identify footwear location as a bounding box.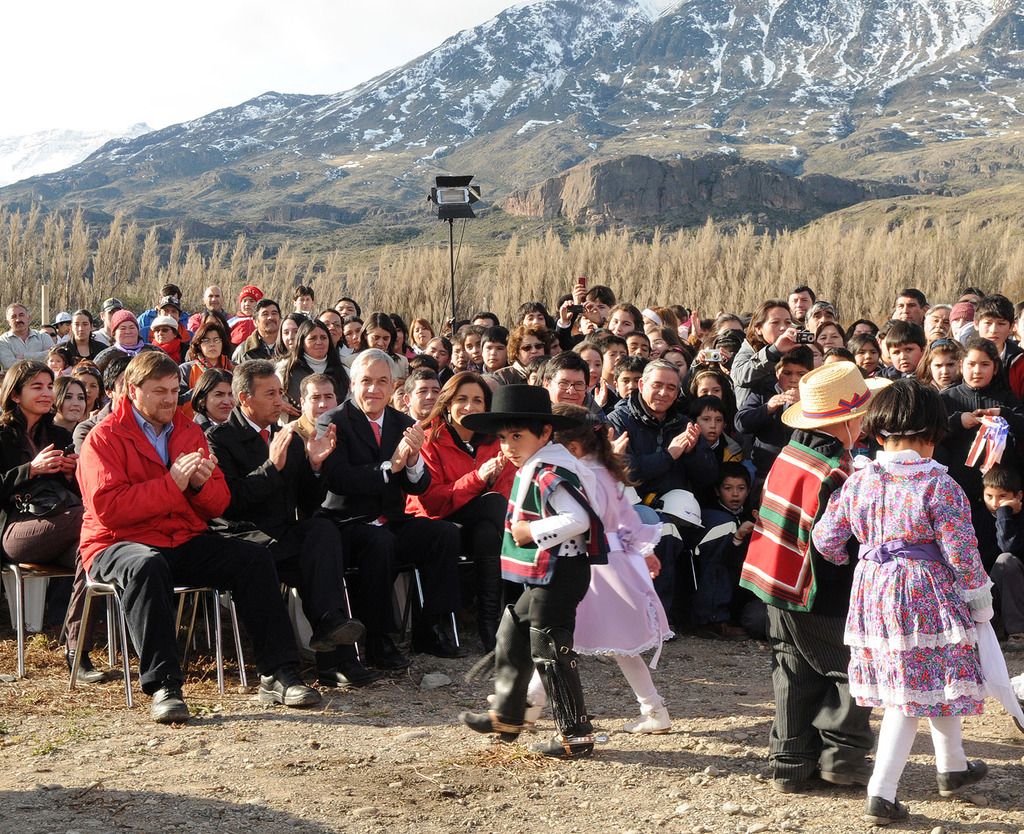
318,653,385,686.
